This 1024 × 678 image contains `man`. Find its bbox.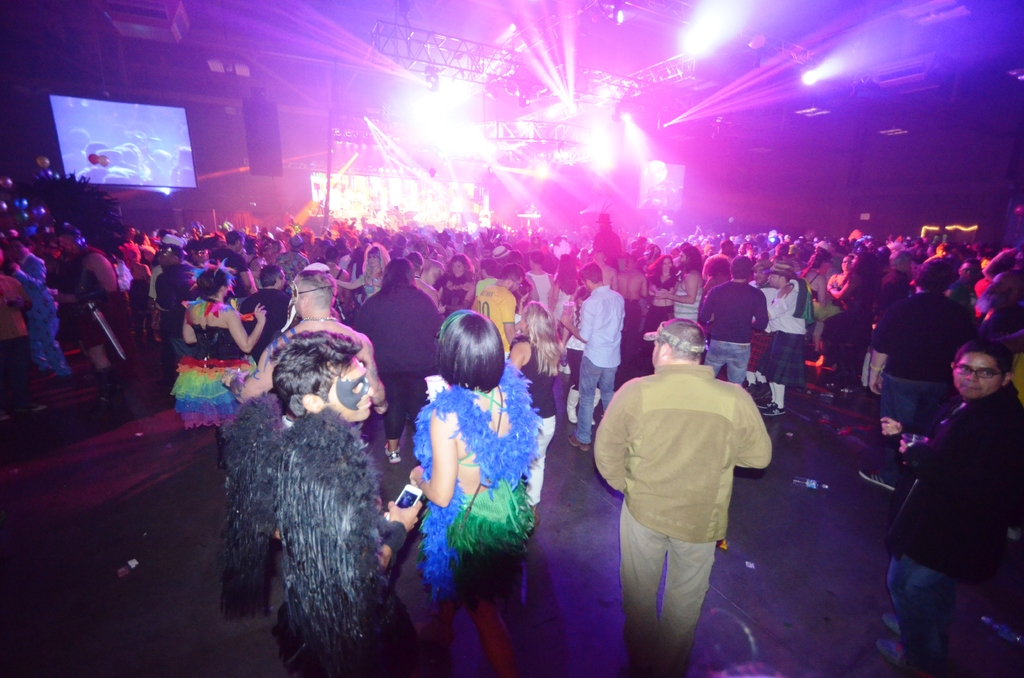
(x1=467, y1=262, x2=528, y2=361).
